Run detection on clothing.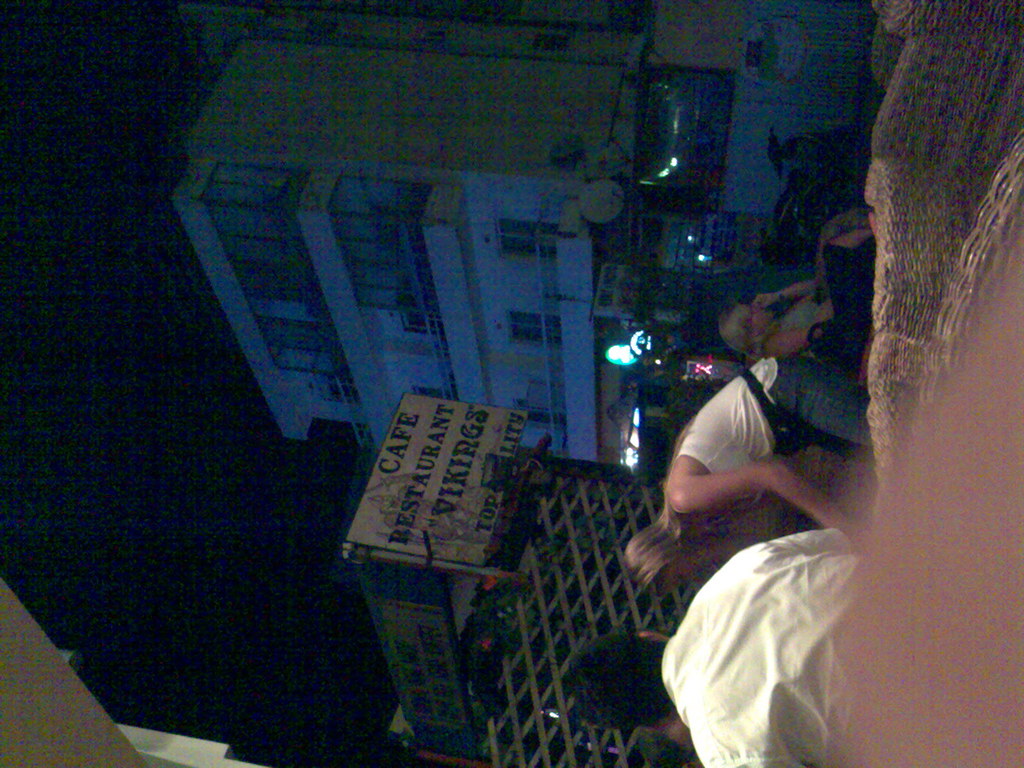
Result: 656:527:864:767.
